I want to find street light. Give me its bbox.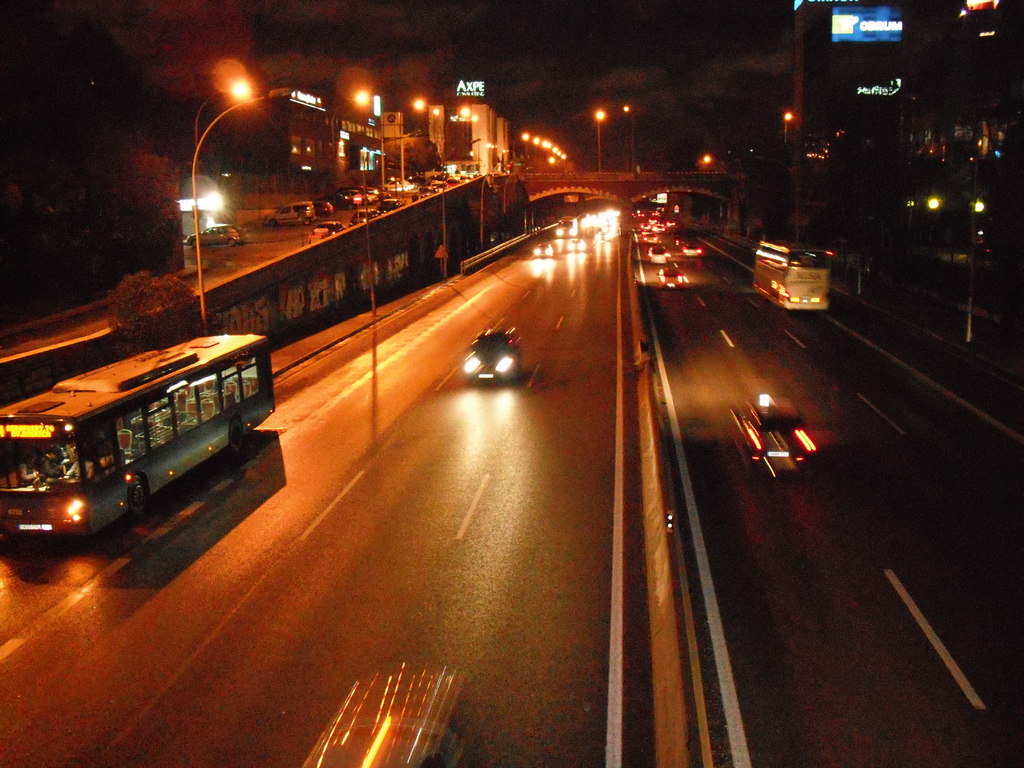
[394,99,420,191].
